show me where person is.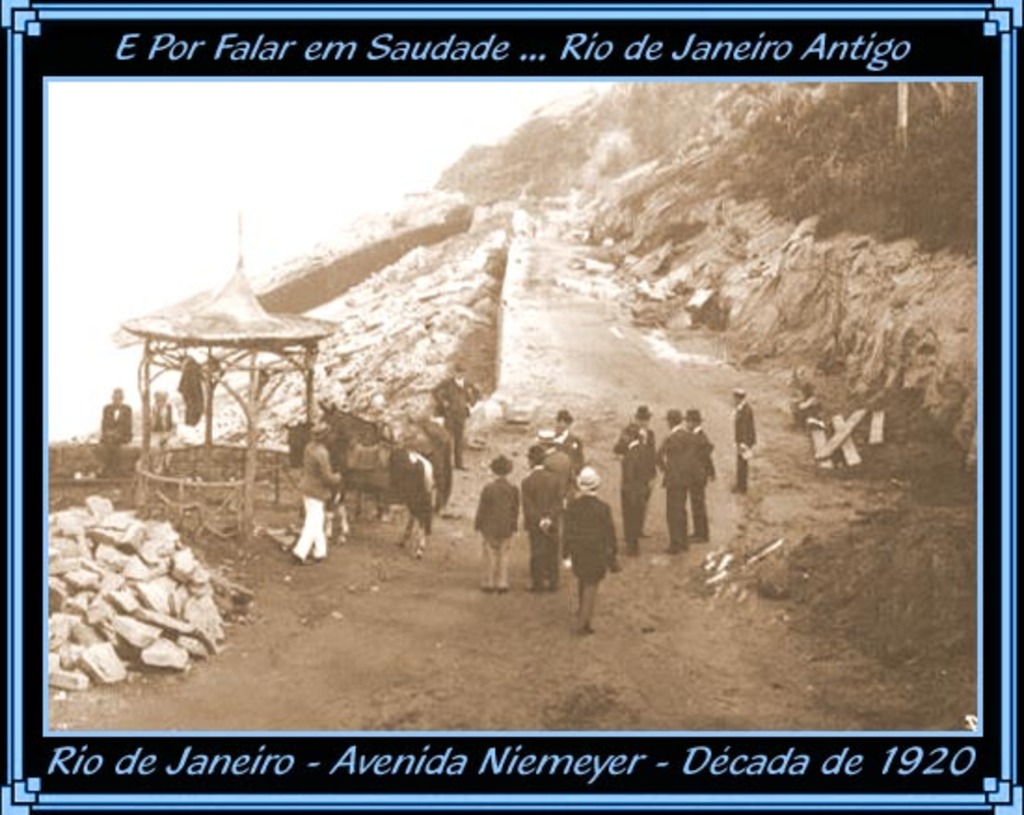
person is at crop(519, 445, 568, 590).
